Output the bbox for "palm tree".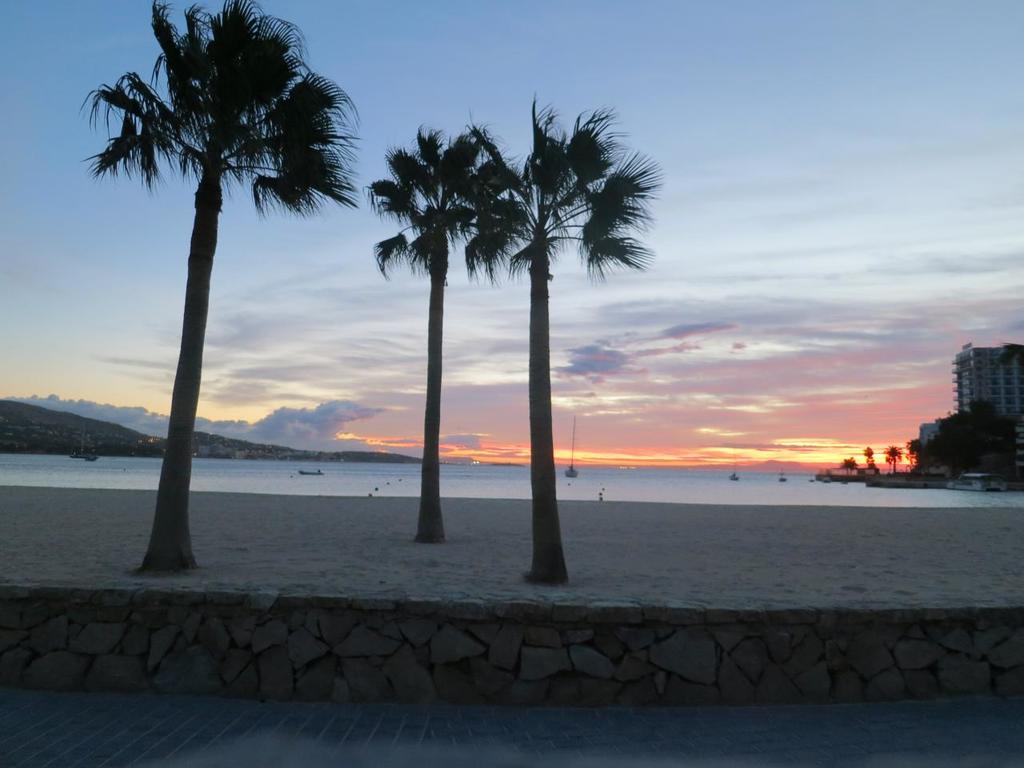
[884,444,906,474].
